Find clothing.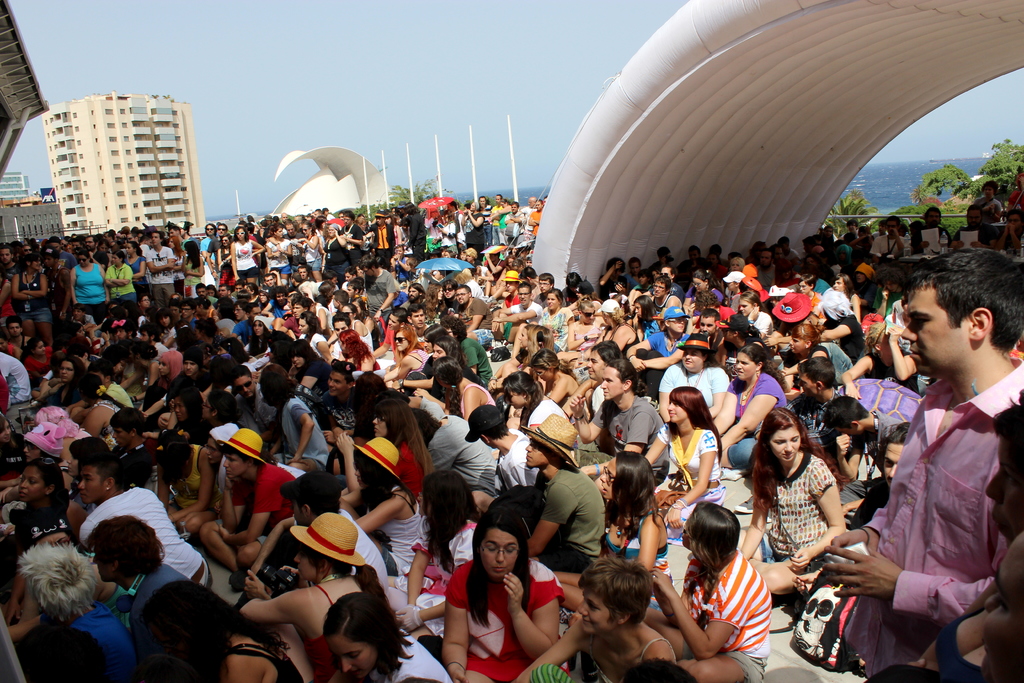
[216,244,233,280].
